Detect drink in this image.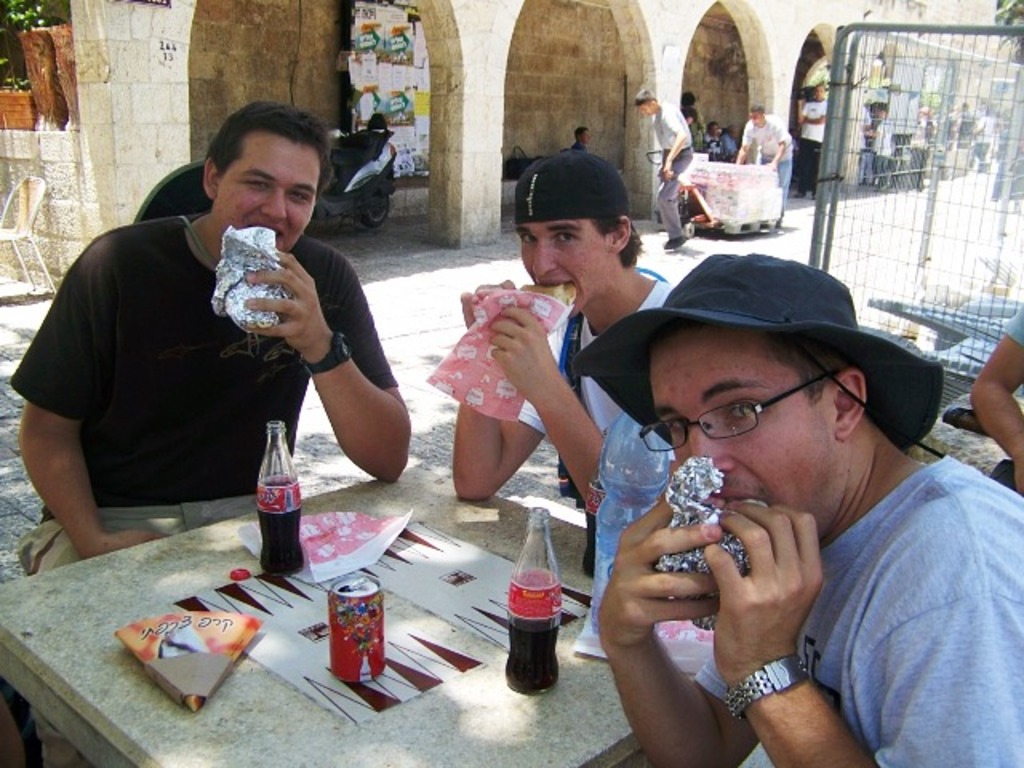
Detection: (256,482,304,579).
